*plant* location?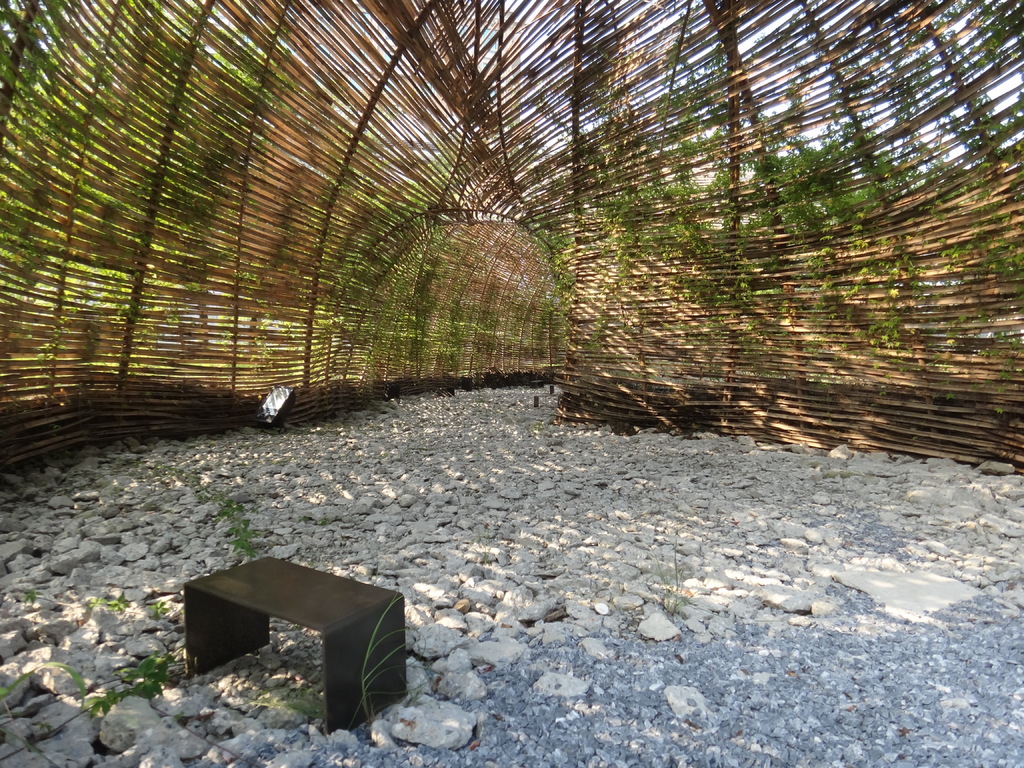
(0, 648, 186, 752)
